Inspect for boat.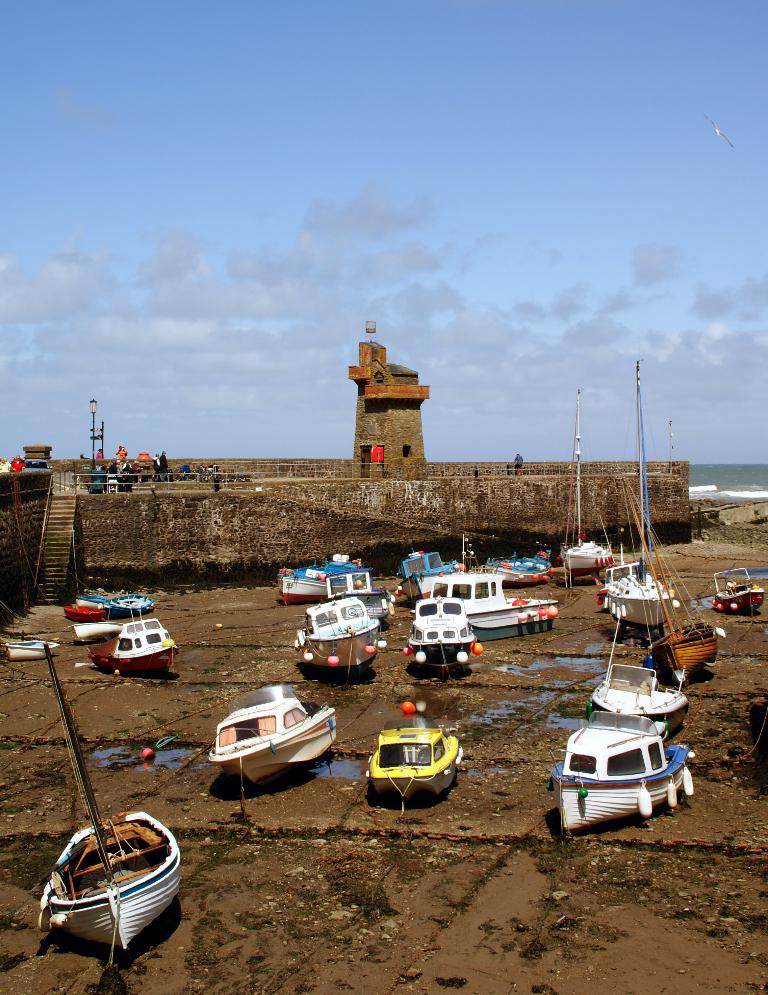
Inspection: box=[324, 569, 392, 618].
